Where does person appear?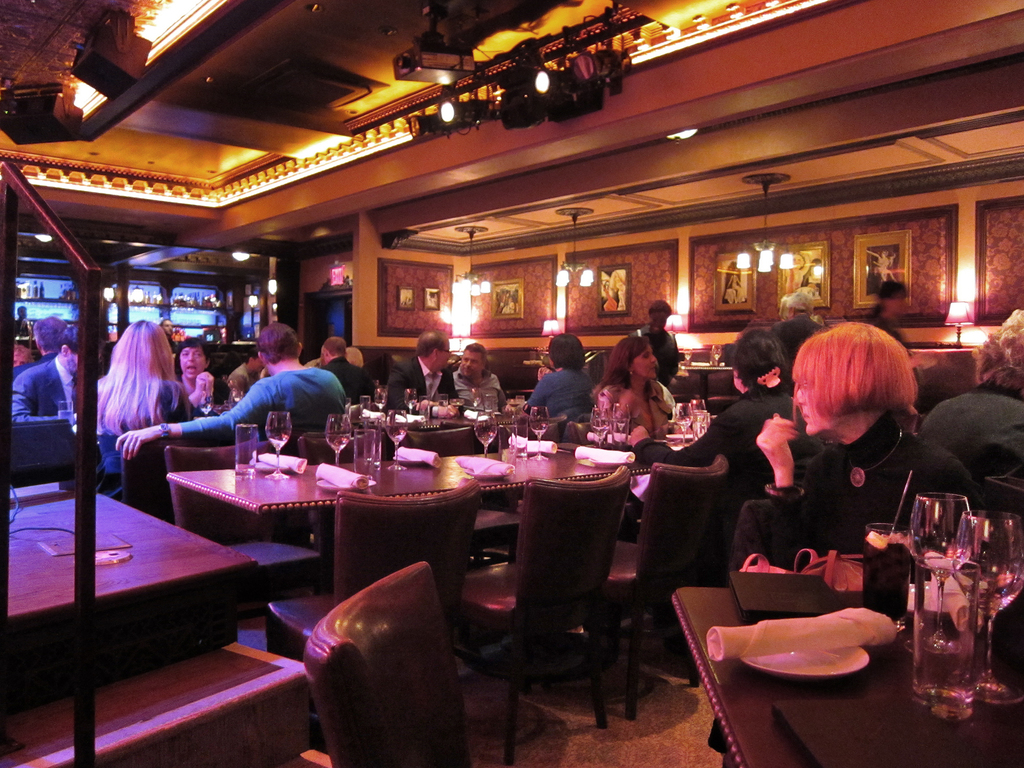
Appears at [525, 329, 593, 420].
